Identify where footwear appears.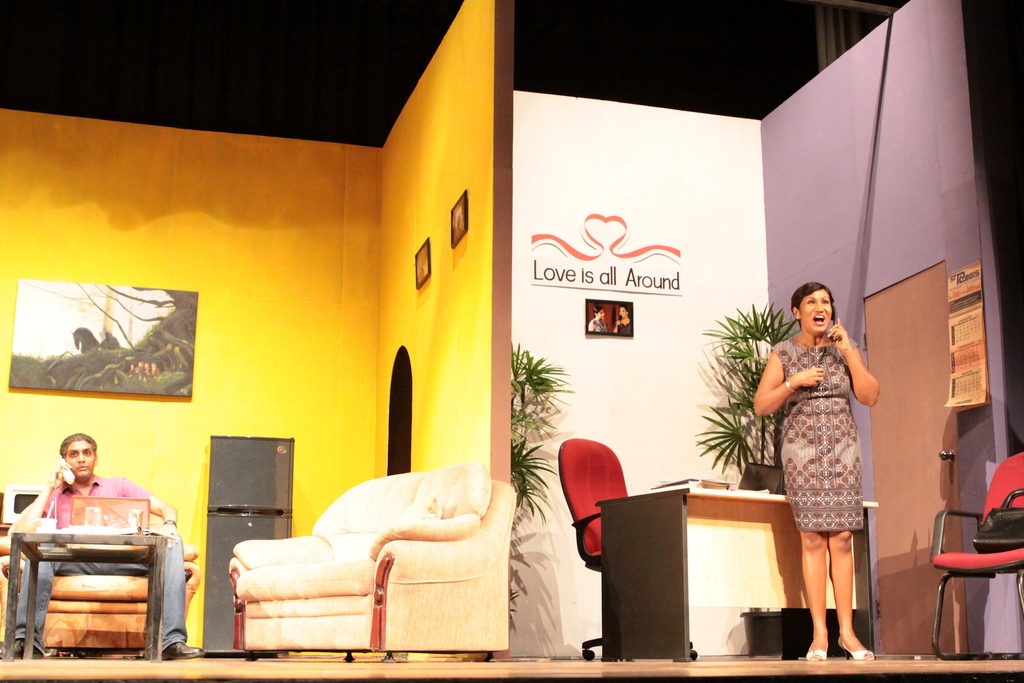
Appears at l=804, t=639, r=830, b=664.
